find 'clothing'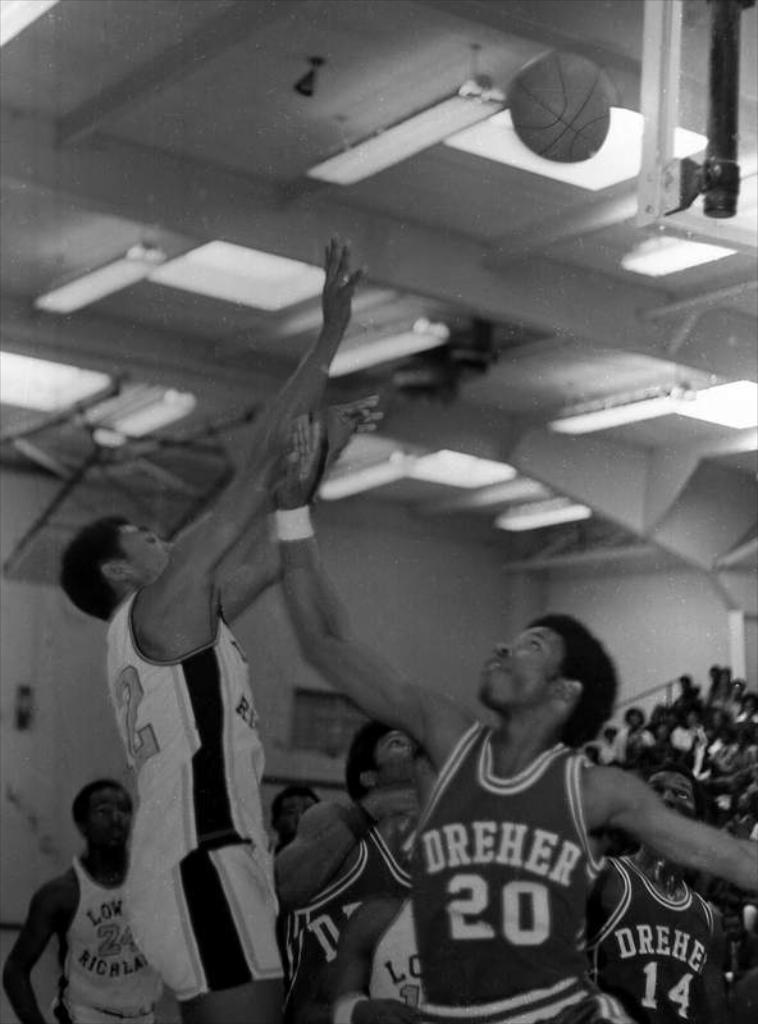
box=[55, 852, 170, 1023]
